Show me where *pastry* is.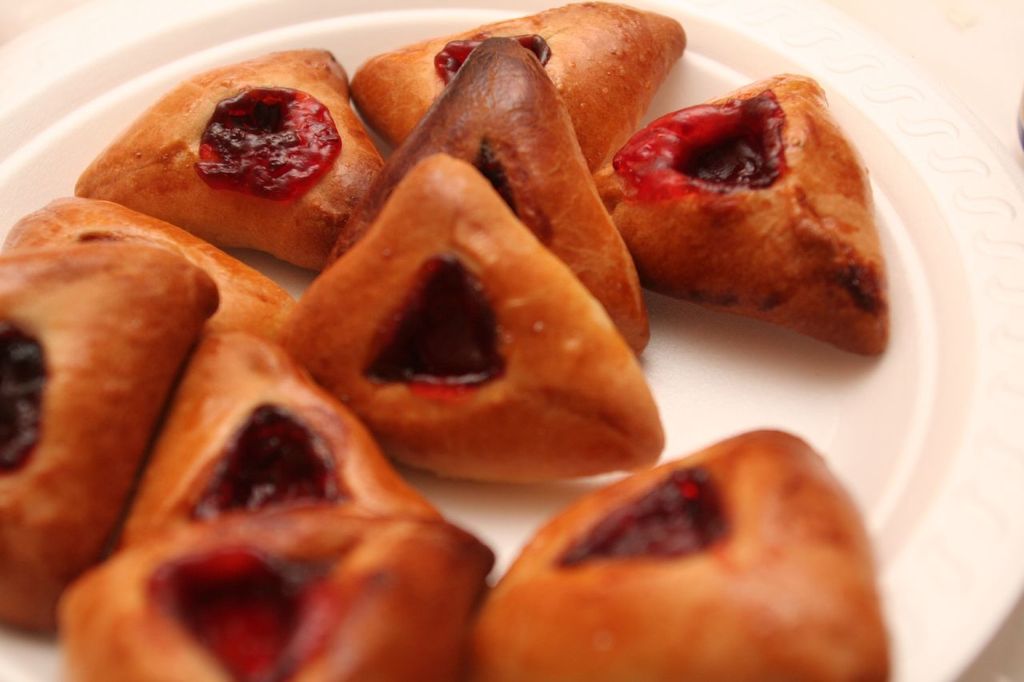
*pastry* is at 464,429,894,681.
